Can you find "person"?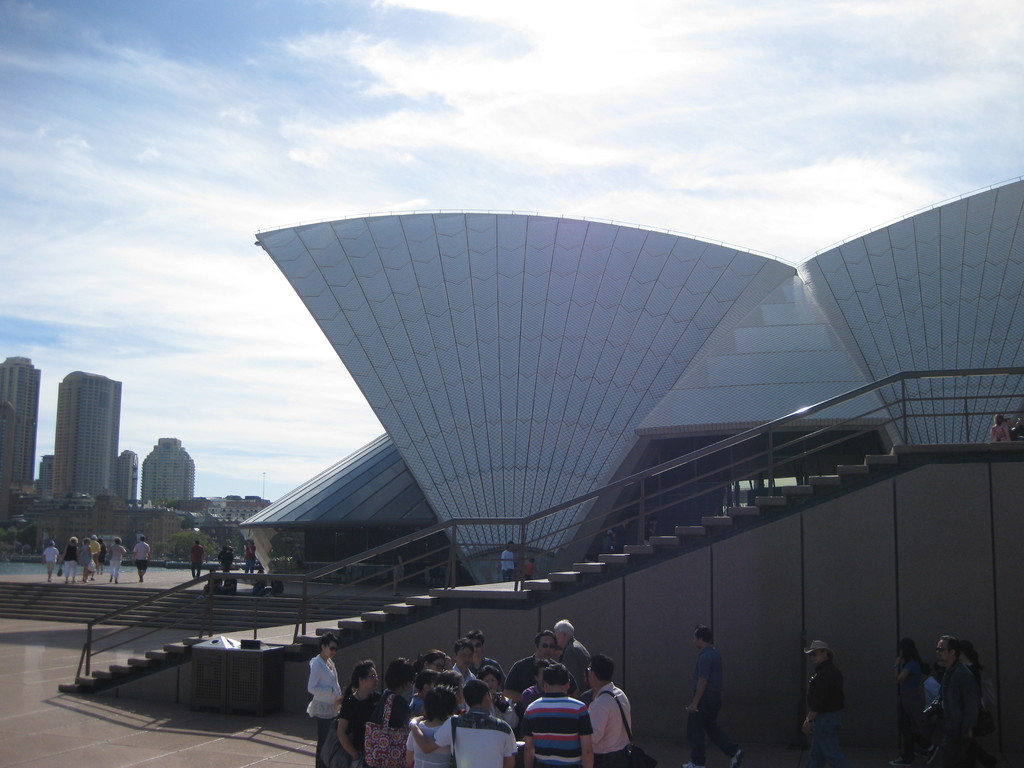
Yes, bounding box: <bbox>132, 535, 150, 582</bbox>.
